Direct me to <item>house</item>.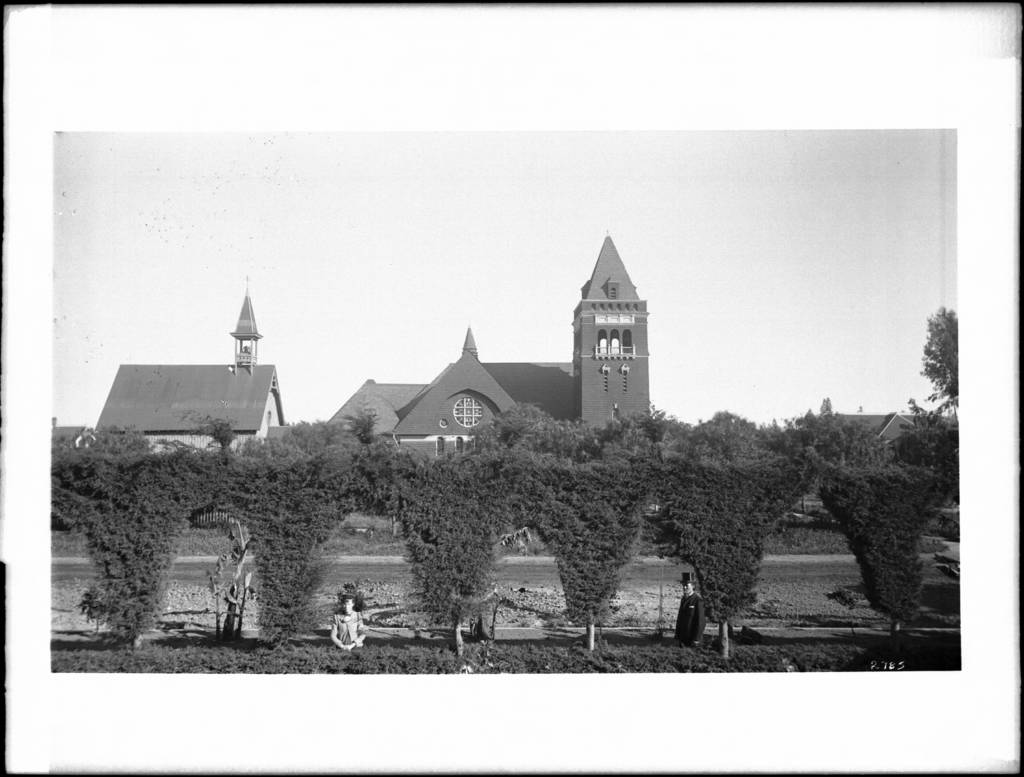
Direction: [81,271,285,460].
